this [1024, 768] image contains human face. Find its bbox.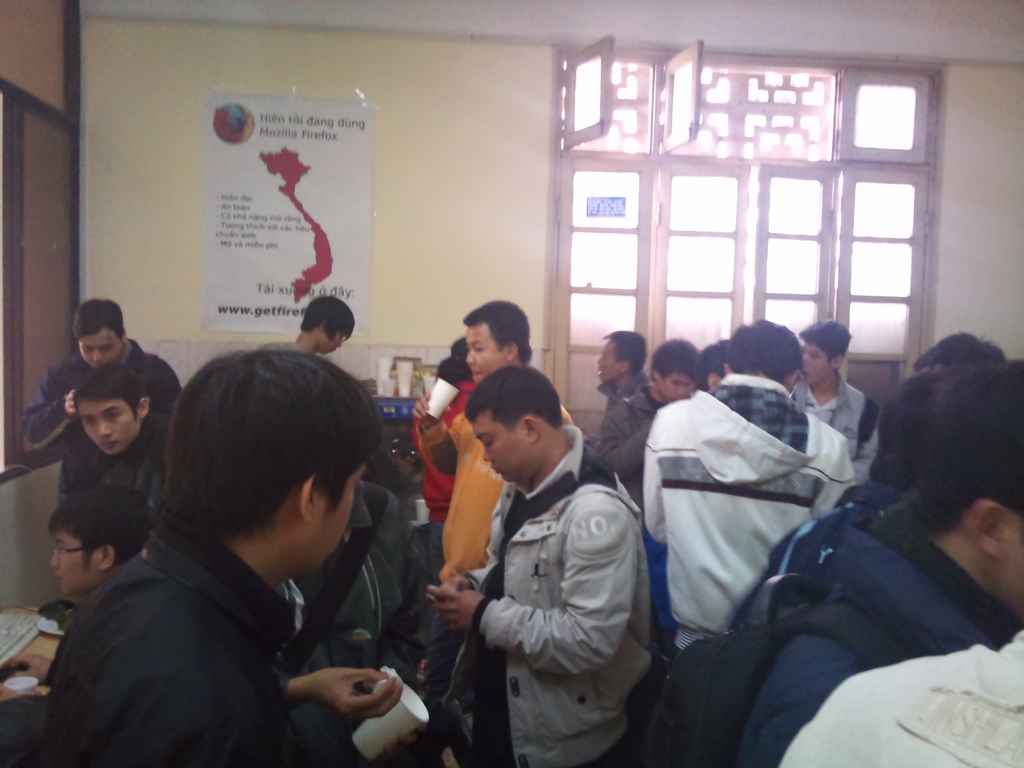
pyautogui.locateOnScreen(326, 333, 349, 357).
